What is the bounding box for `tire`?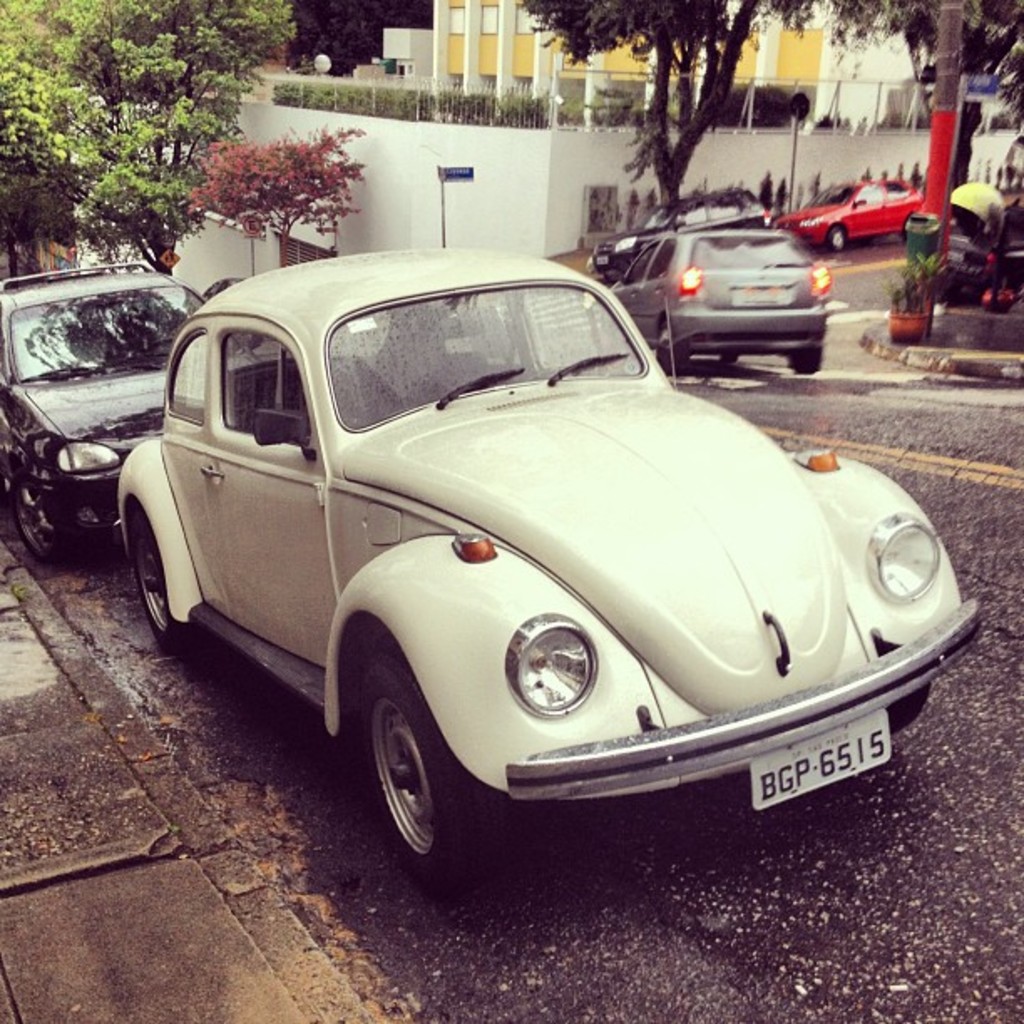
136/510/191/654.
